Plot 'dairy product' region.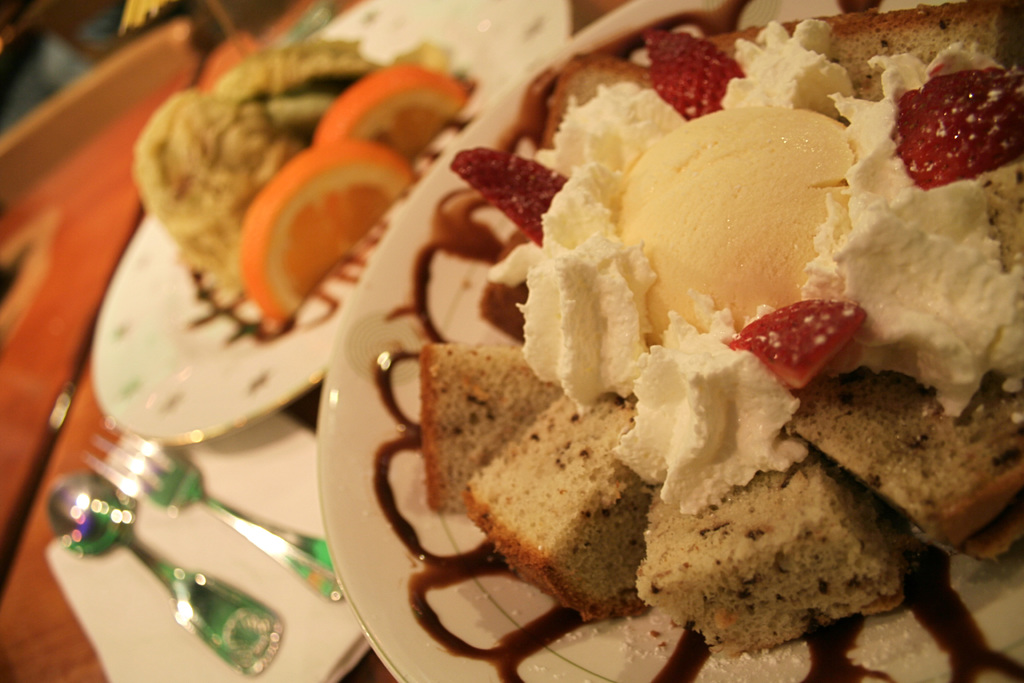
Plotted at detection(490, 49, 646, 205).
